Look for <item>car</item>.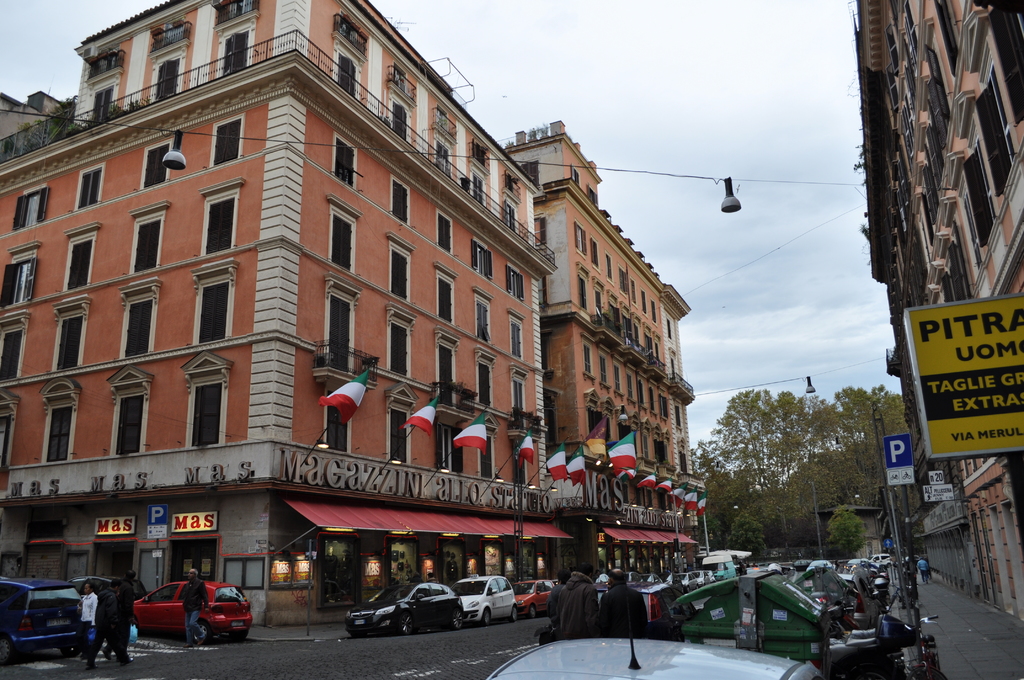
Found: left=73, top=576, right=149, bottom=607.
